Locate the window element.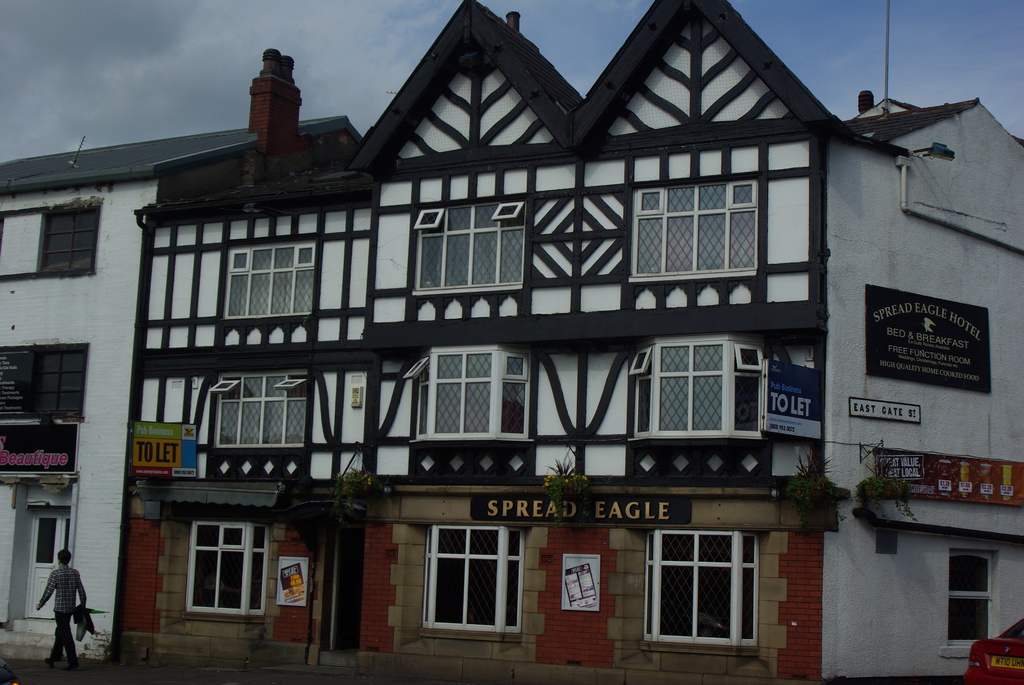
Element bbox: [left=414, top=199, right=530, bottom=297].
